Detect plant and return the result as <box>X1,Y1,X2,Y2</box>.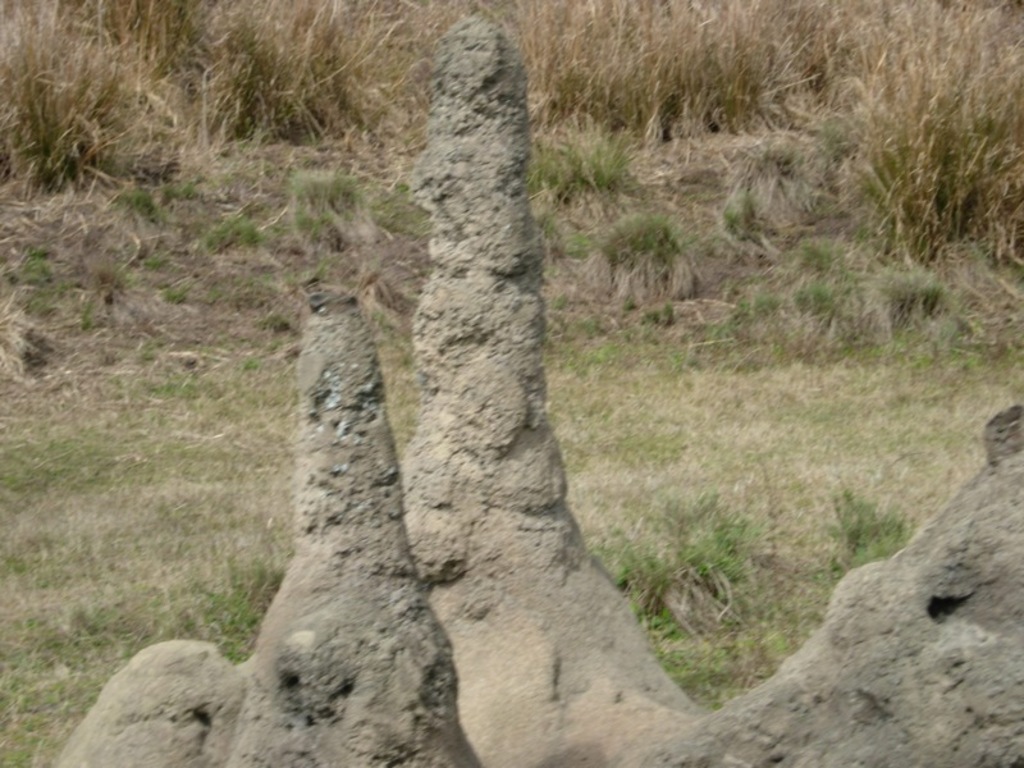
<box>700,0,809,133</box>.
